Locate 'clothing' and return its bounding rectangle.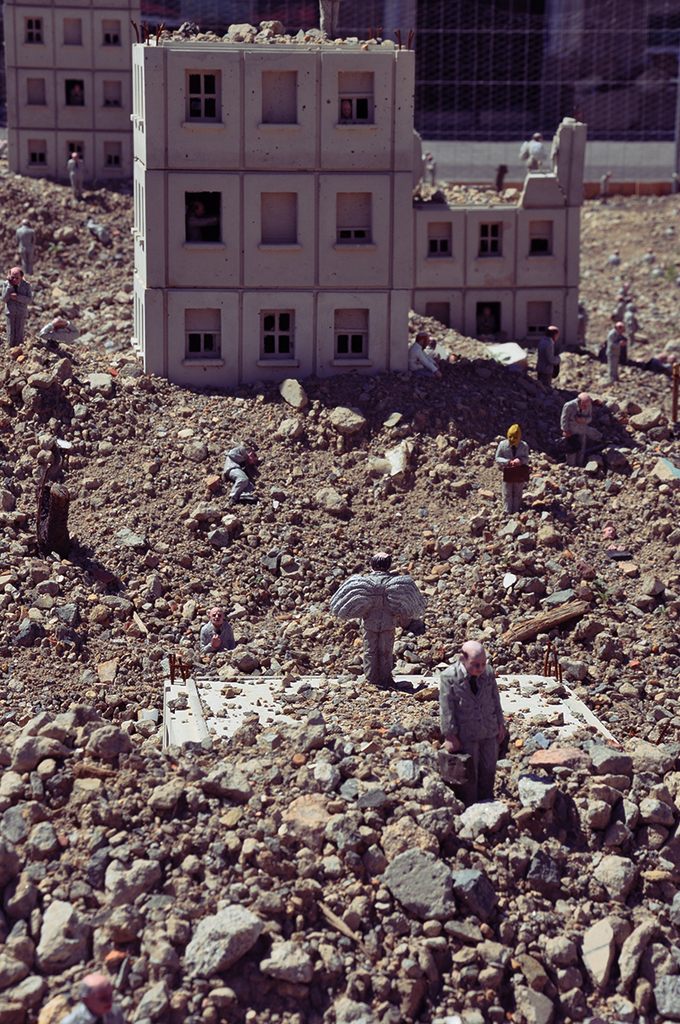
334,569,434,683.
